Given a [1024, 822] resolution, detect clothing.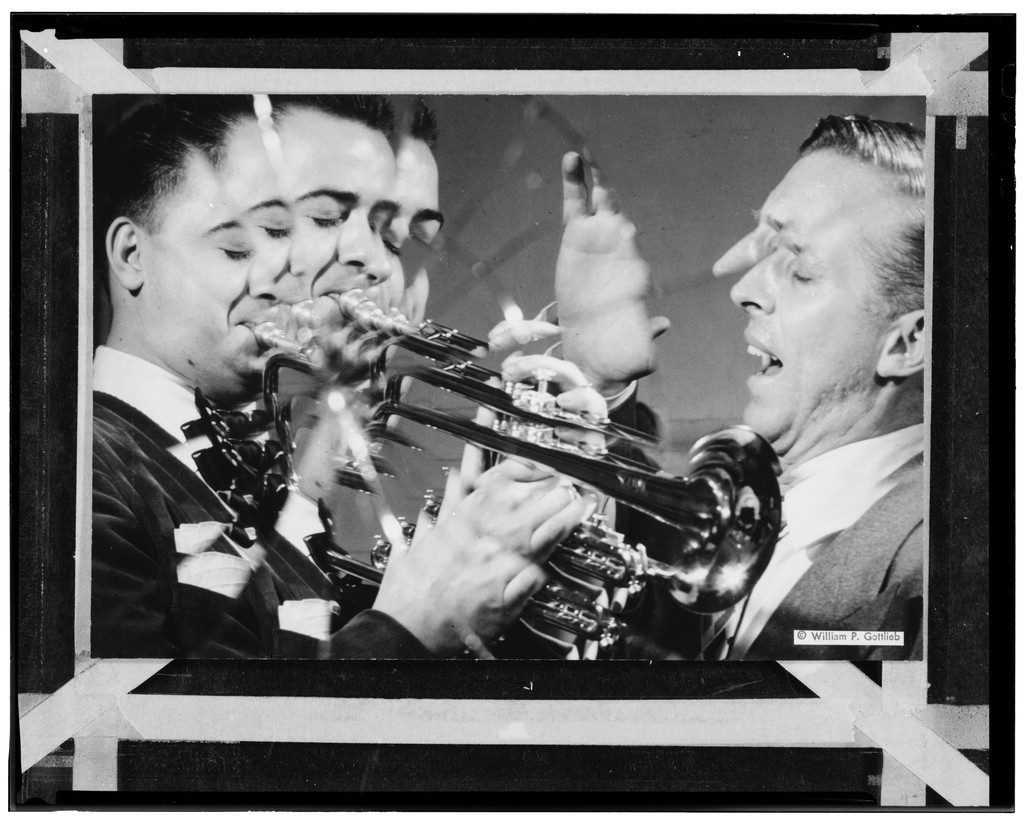
box(681, 410, 929, 670).
